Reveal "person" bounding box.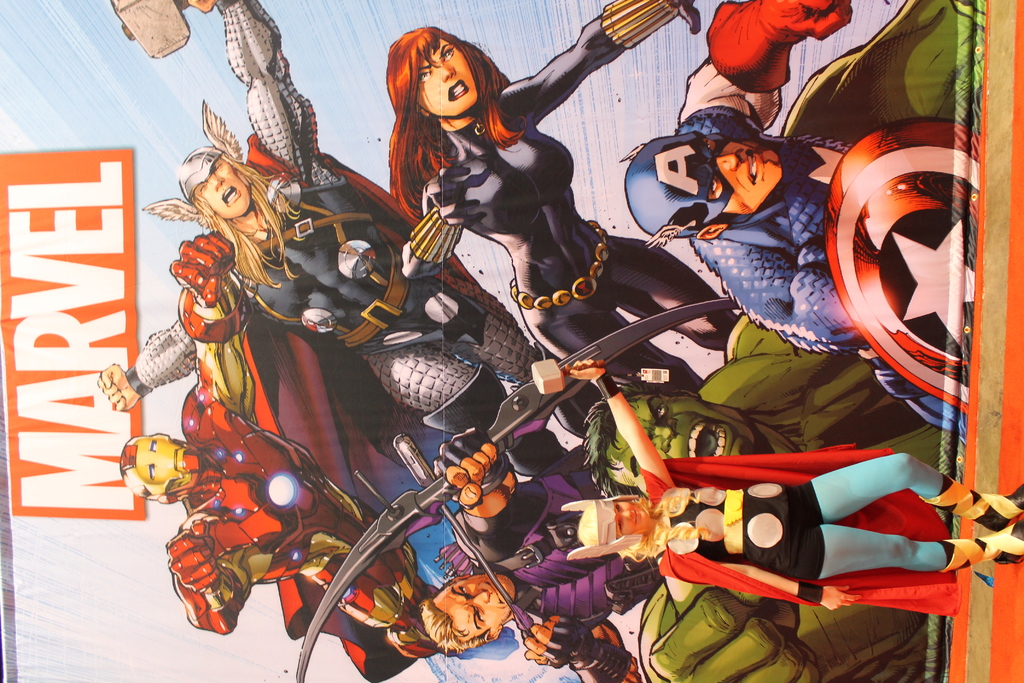
Revealed: bbox(417, 427, 668, 682).
